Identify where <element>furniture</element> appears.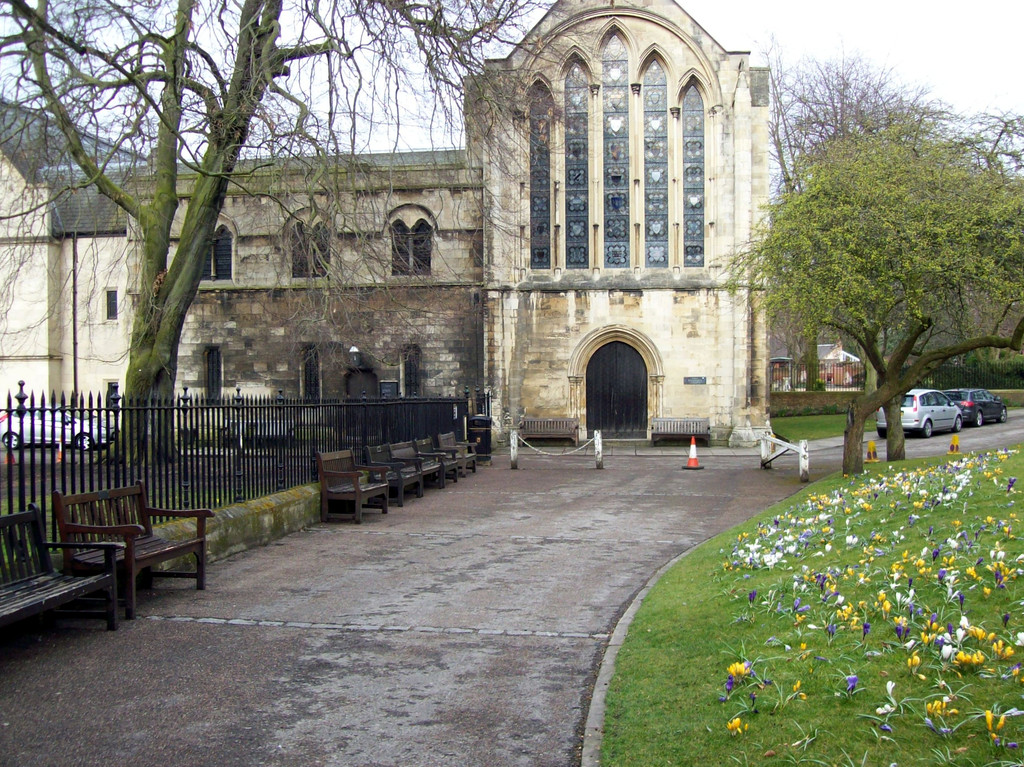
Appears at left=49, top=489, right=219, bottom=613.
